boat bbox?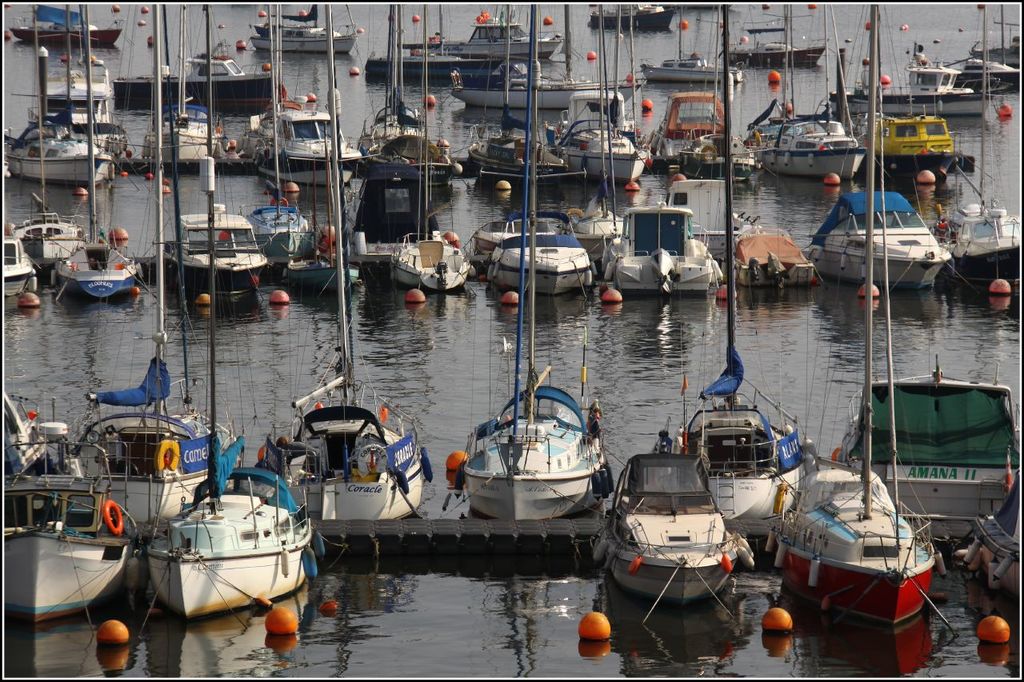
[5,209,94,277]
